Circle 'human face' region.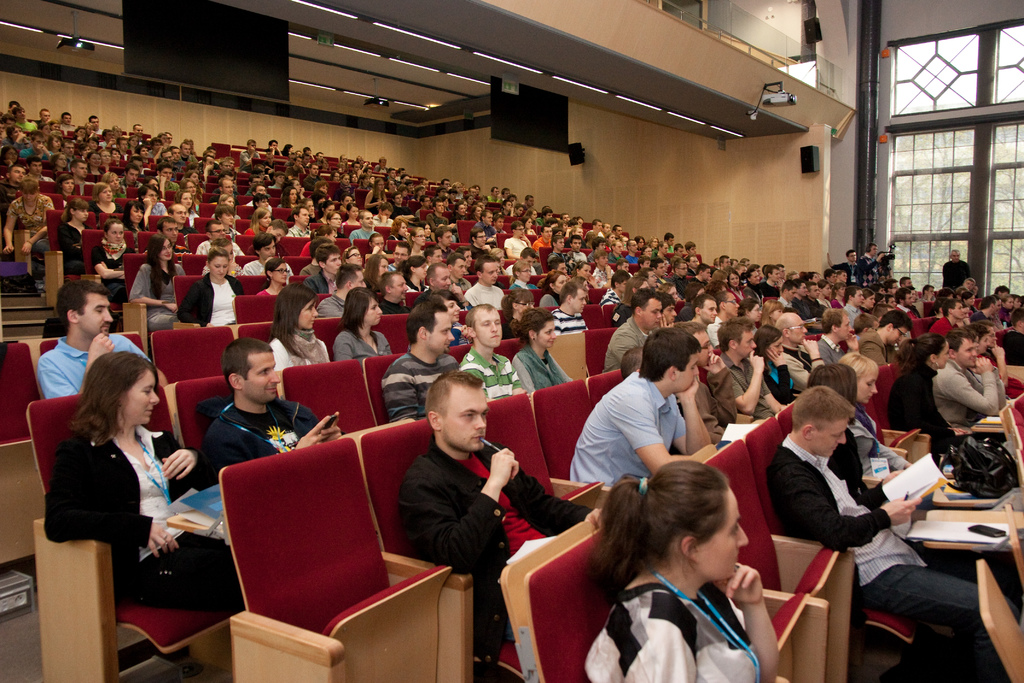
Region: box(243, 350, 282, 397).
